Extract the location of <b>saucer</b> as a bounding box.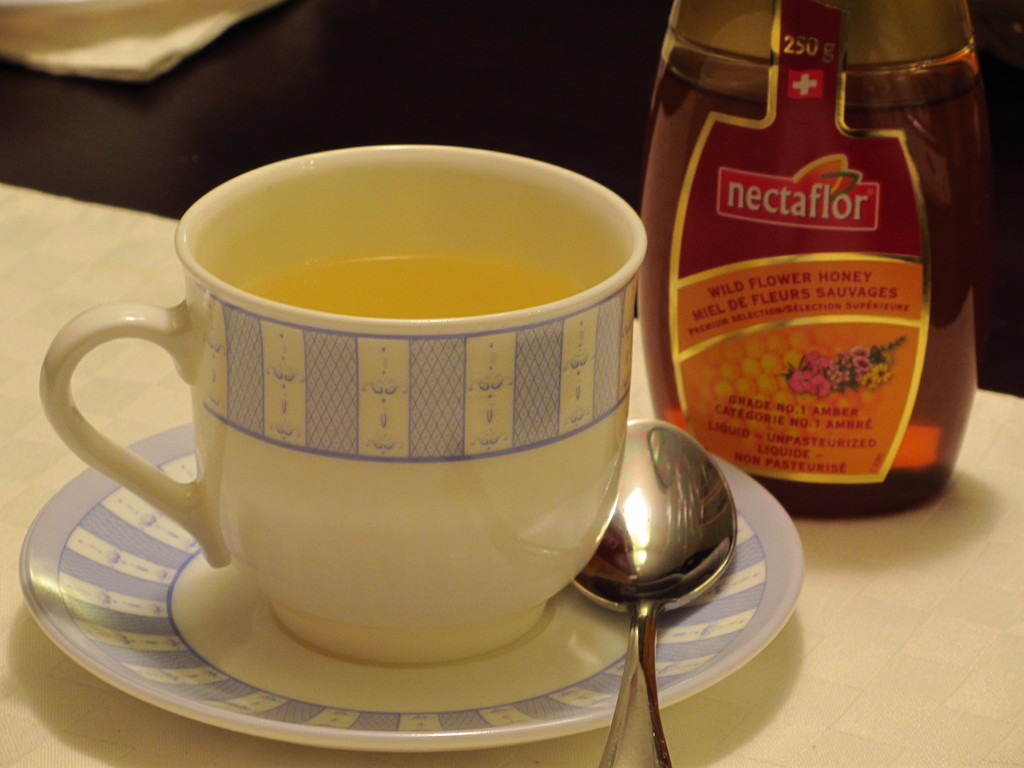
rect(16, 416, 810, 753).
